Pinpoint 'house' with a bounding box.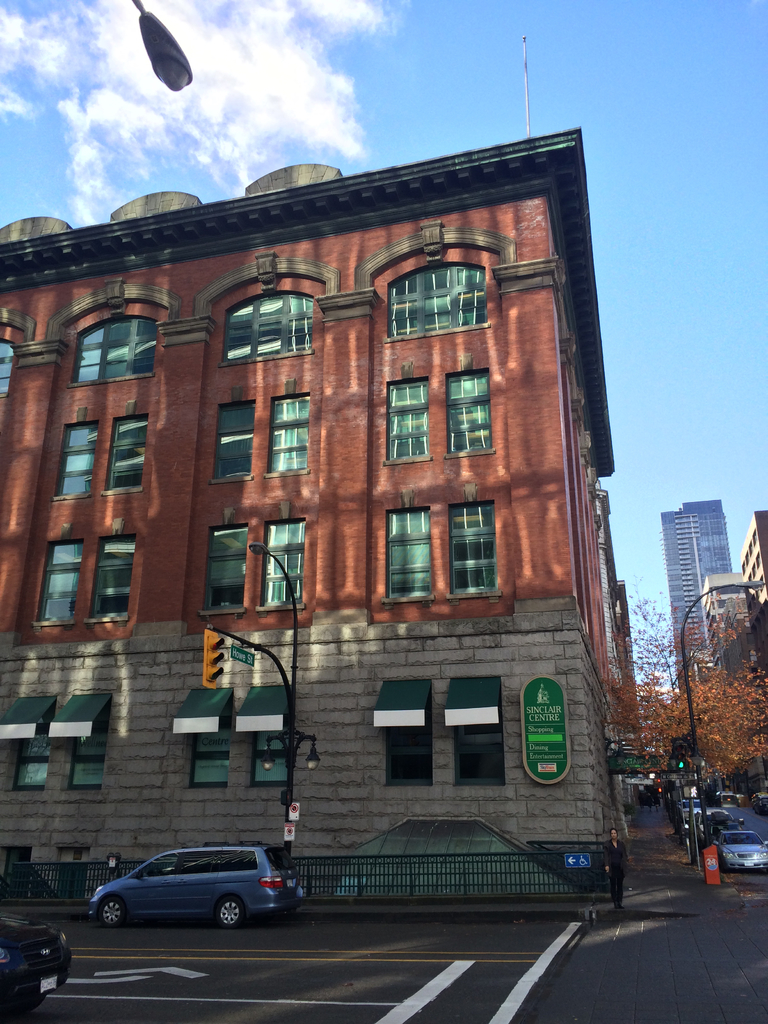
740, 509, 767, 676.
